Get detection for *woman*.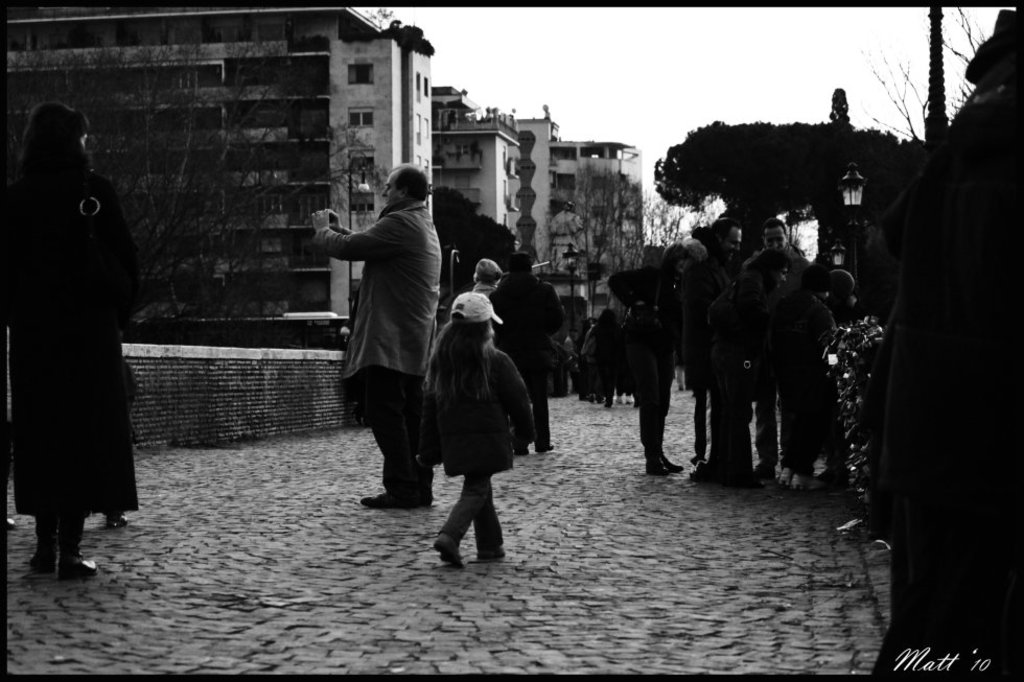
Detection: <box>10,92,149,581</box>.
